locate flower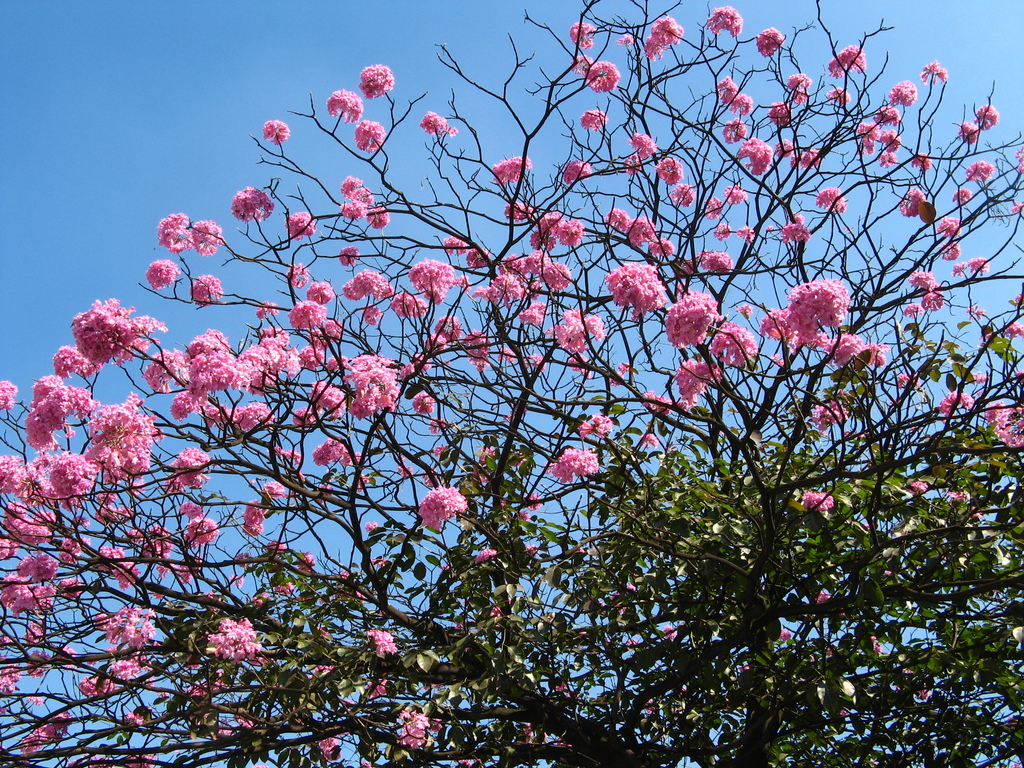
[x1=599, y1=580, x2=639, y2=618]
